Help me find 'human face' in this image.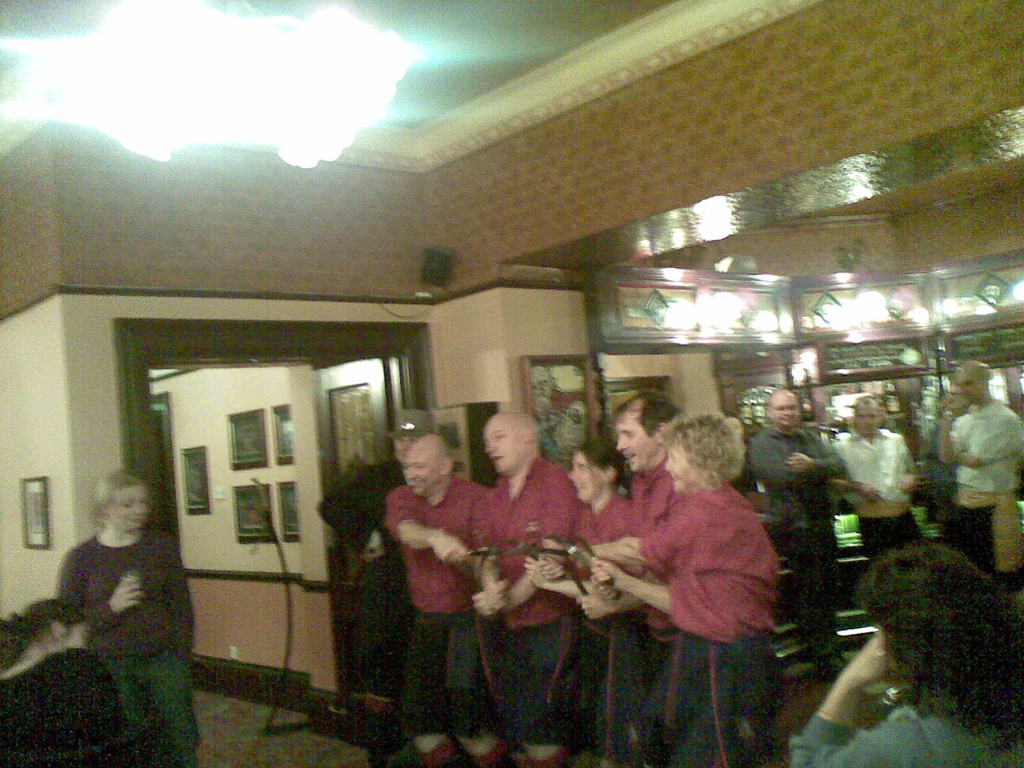
Found it: [left=857, top=404, right=883, bottom=435].
